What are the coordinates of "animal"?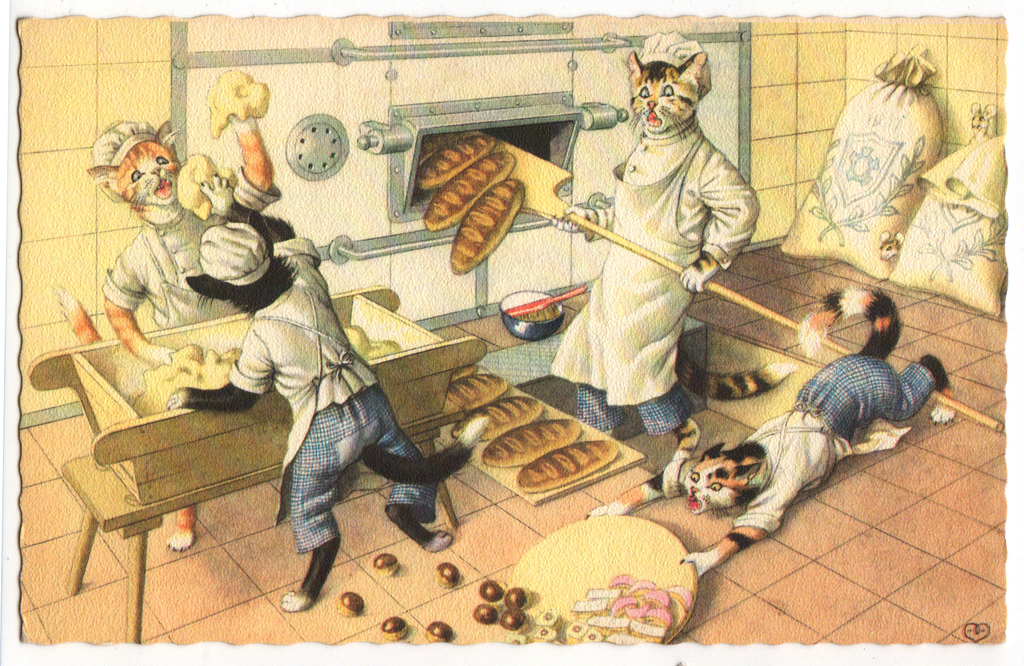
l=547, t=47, r=796, b=469.
